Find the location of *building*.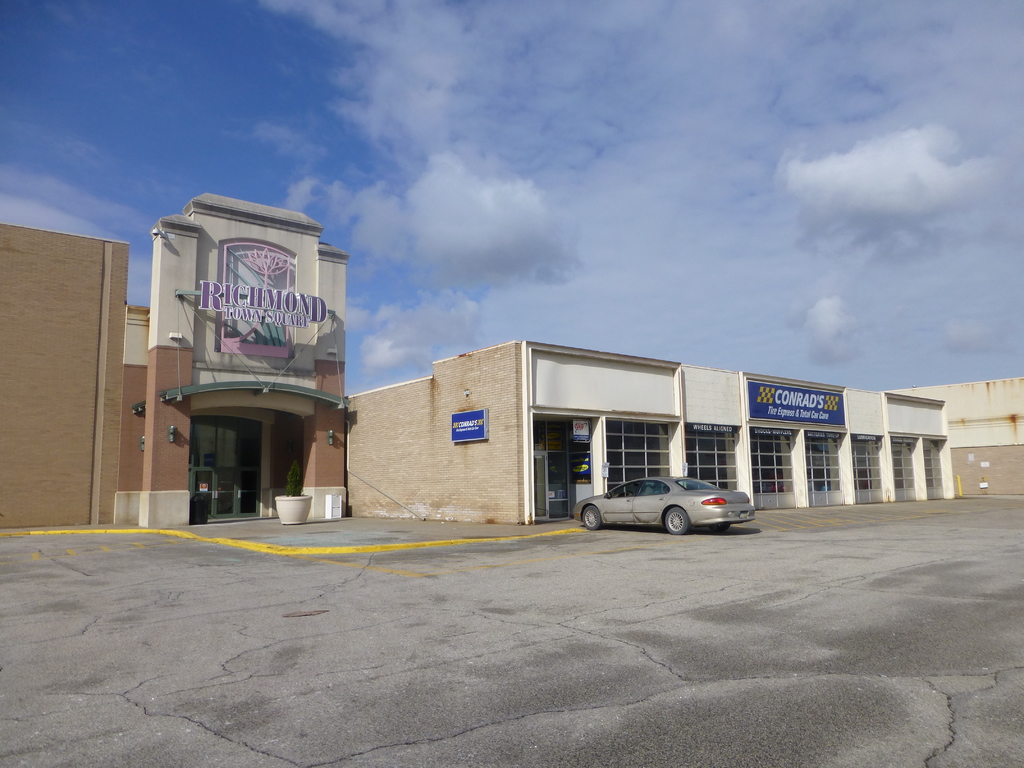
Location: (0, 188, 1023, 529).
